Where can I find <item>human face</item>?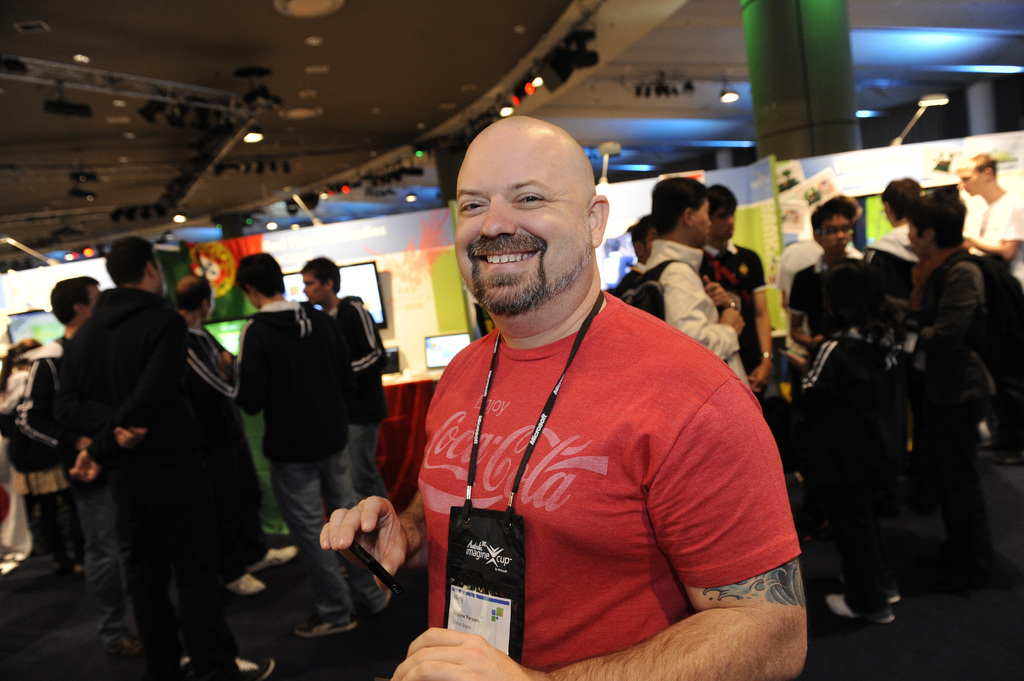
You can find it at rect(641, 228, 659, 260).
